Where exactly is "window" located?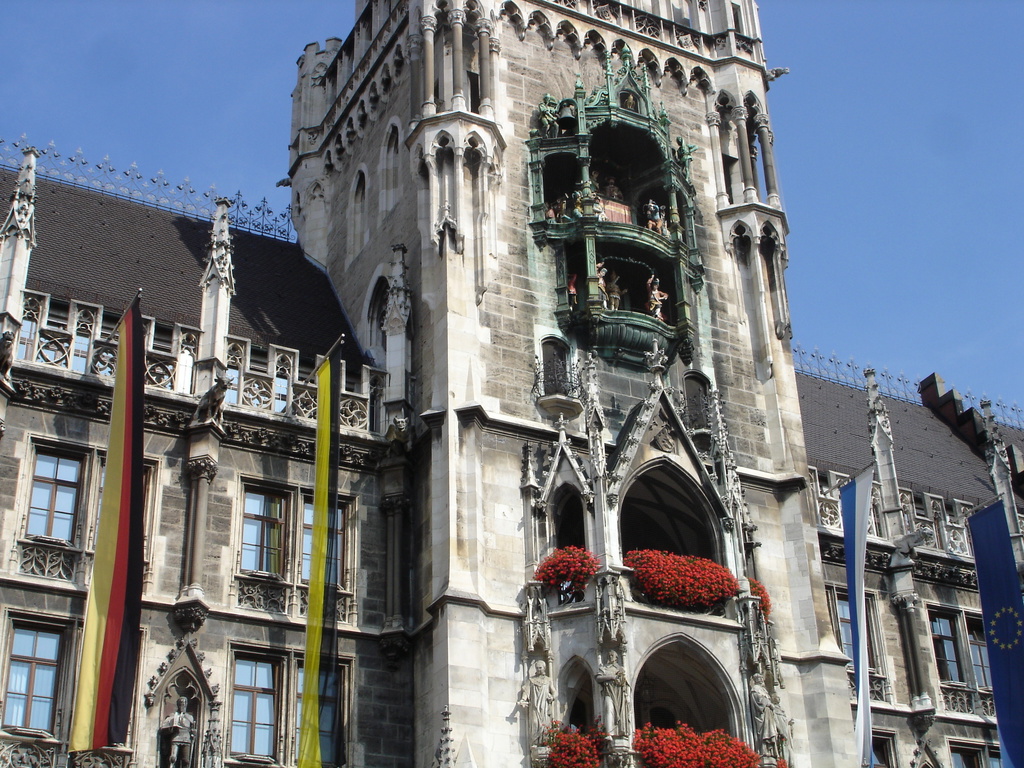
Its bounding box is (947, 735, 1002, 767).
